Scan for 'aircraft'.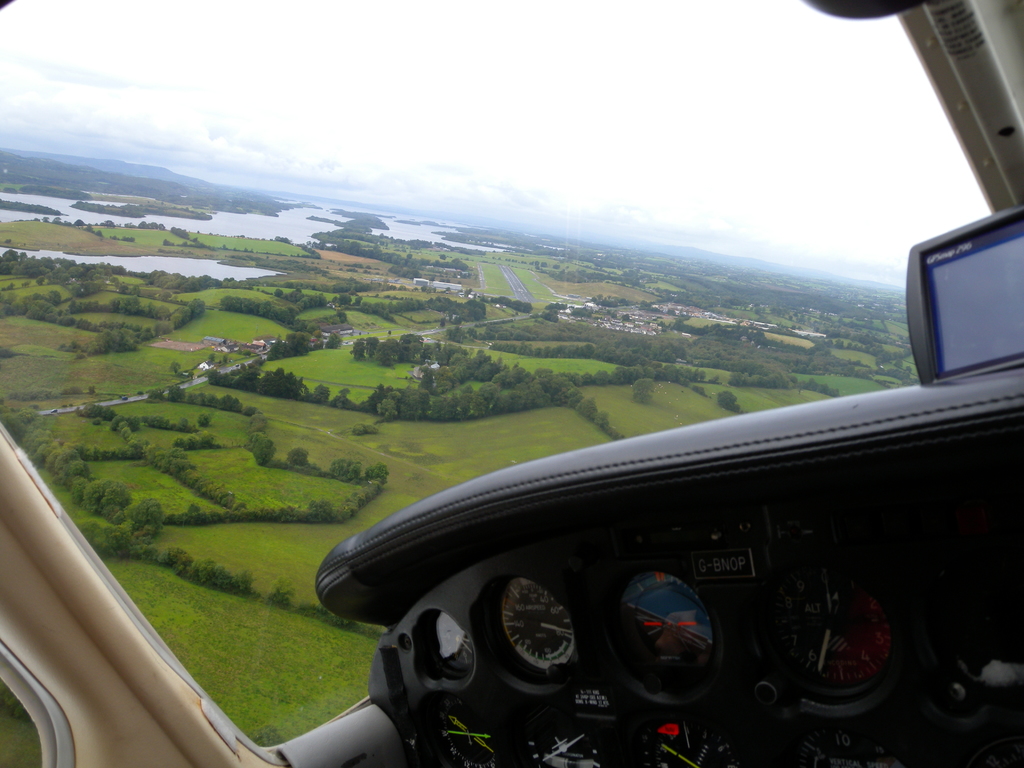
Scan result: box=[0, 0, 1023, 767].
